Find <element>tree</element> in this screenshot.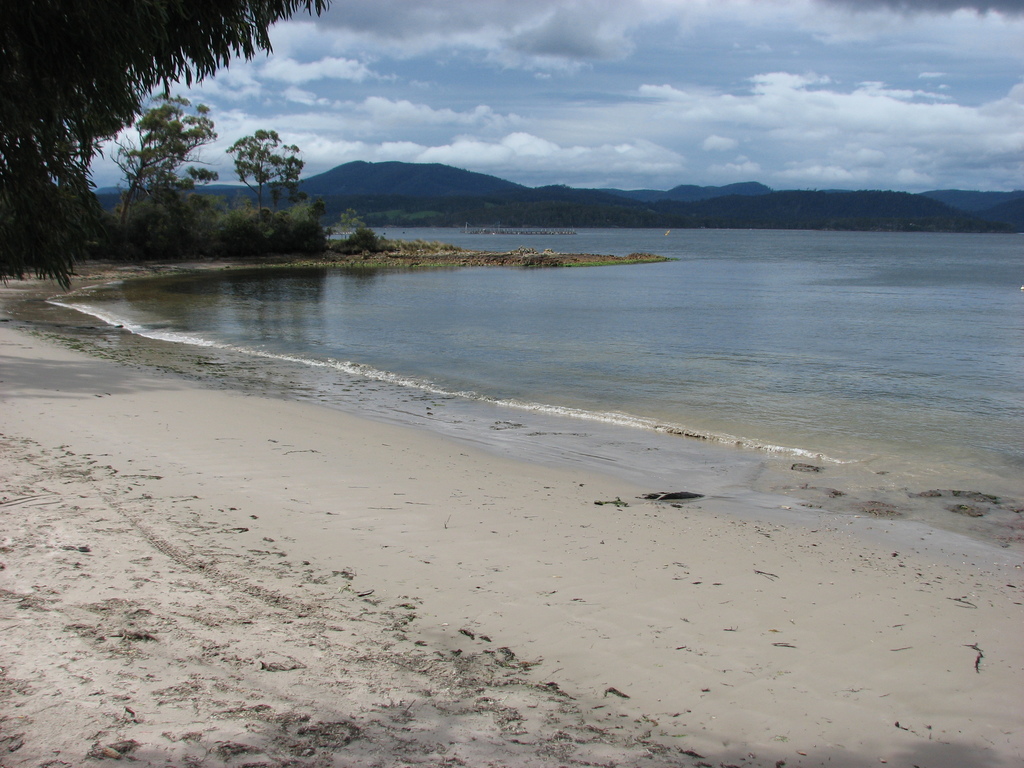
The bounding box for <element>tree</element> is region(0, 0, 340, 289).
